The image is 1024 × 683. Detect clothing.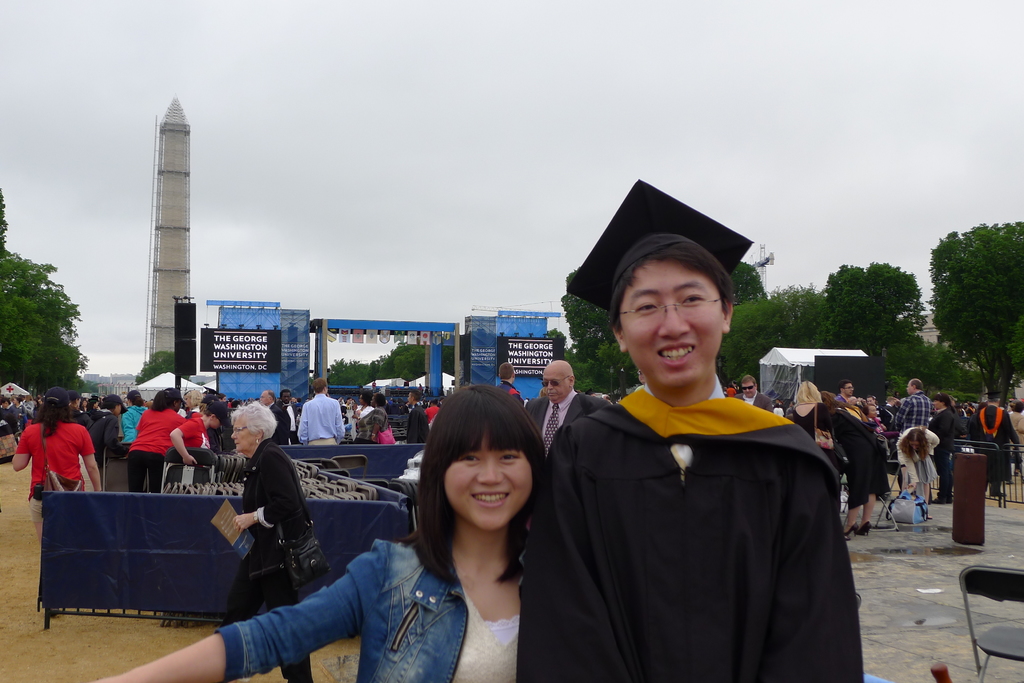
Detection: bbox=[1012, 410, 1023, 454].
